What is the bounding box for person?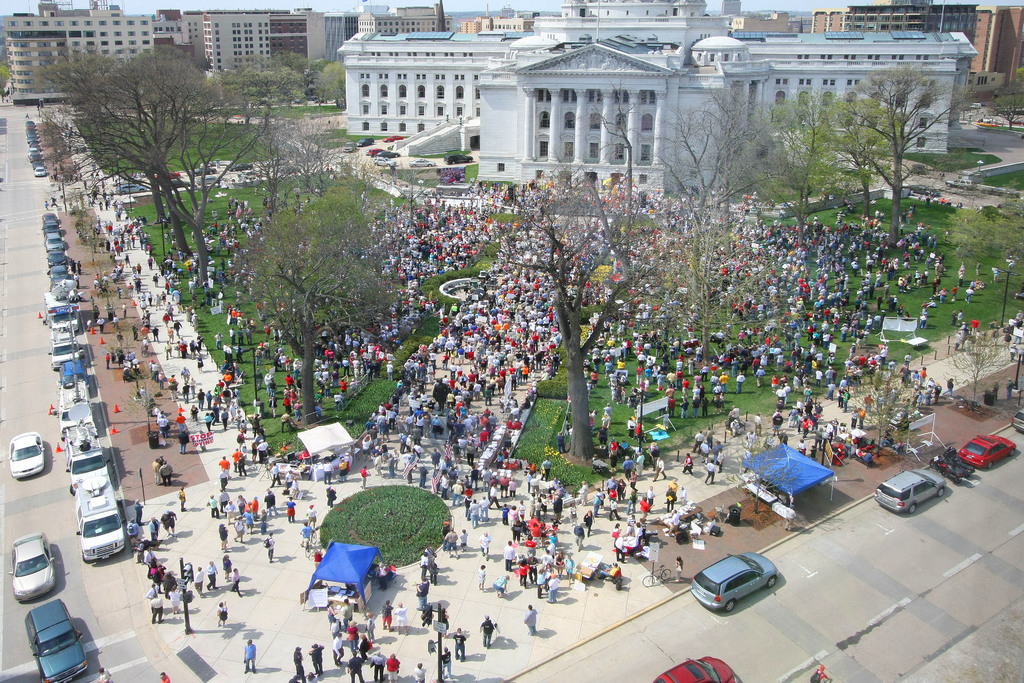
select_region(294, 645, 307, 682).
